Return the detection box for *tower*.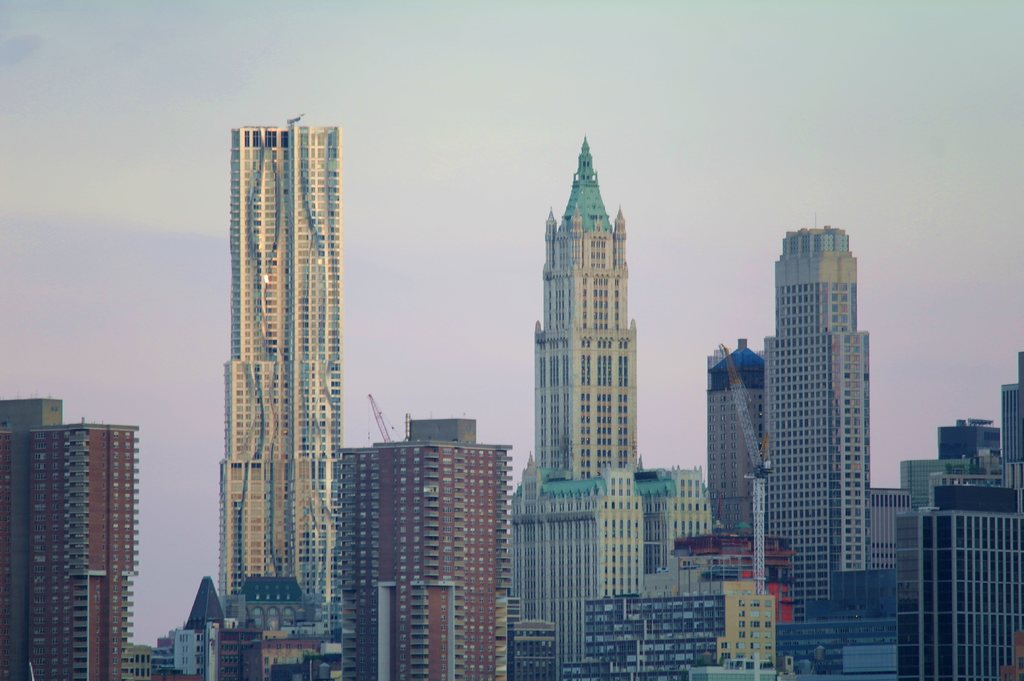
Rect(28, 417, 128, 680).
